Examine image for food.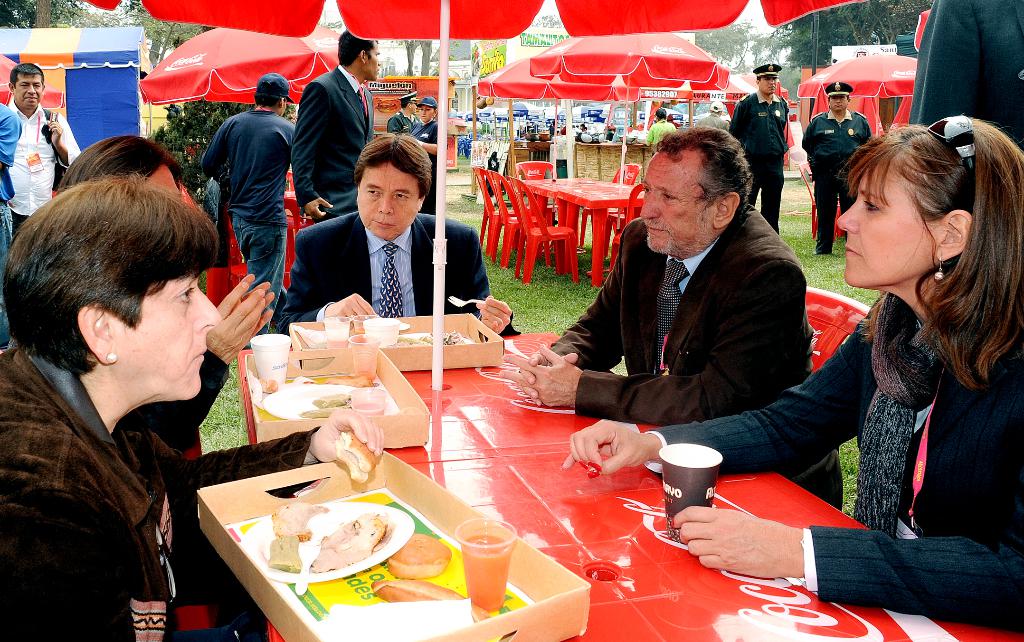
Examination result: pyautogui.locateOnScreen(296, 390, 347, 424).
